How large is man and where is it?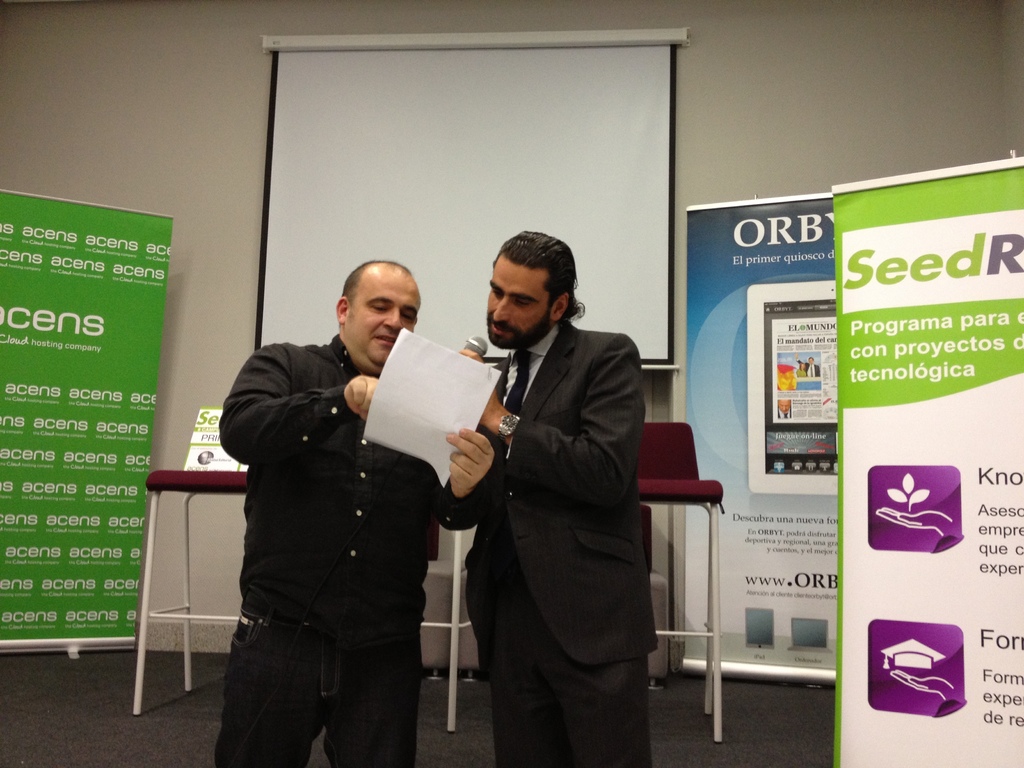
Bounding box: [428,227,665,761].
